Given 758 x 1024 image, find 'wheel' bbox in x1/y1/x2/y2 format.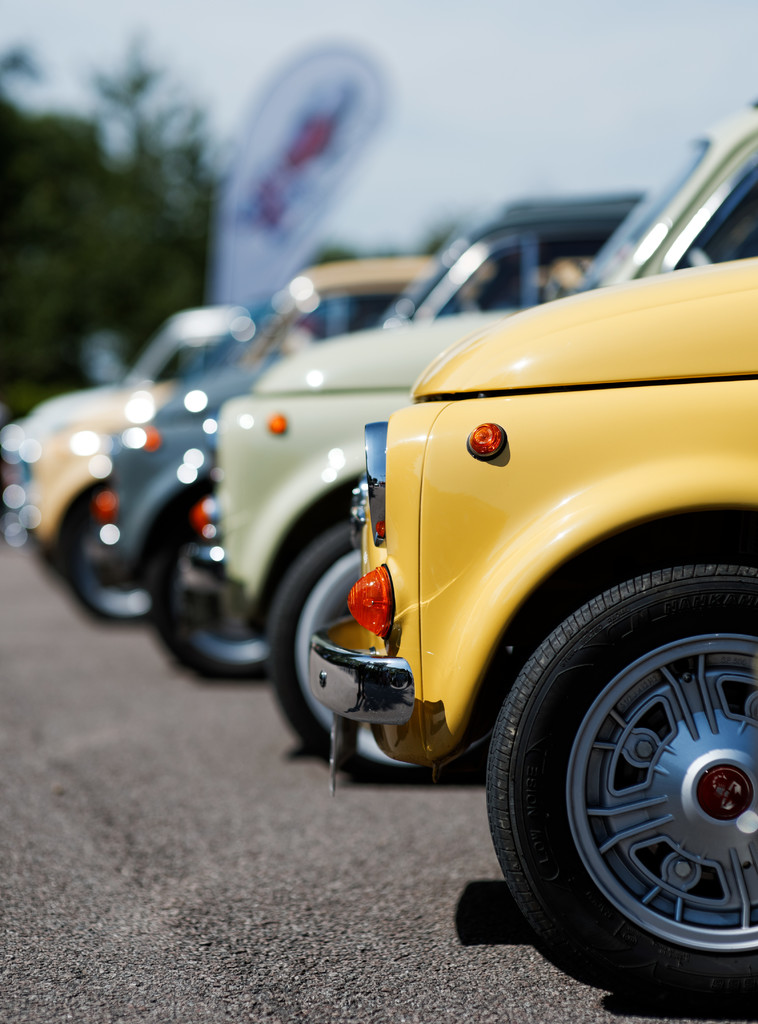
65/500/156/625.
